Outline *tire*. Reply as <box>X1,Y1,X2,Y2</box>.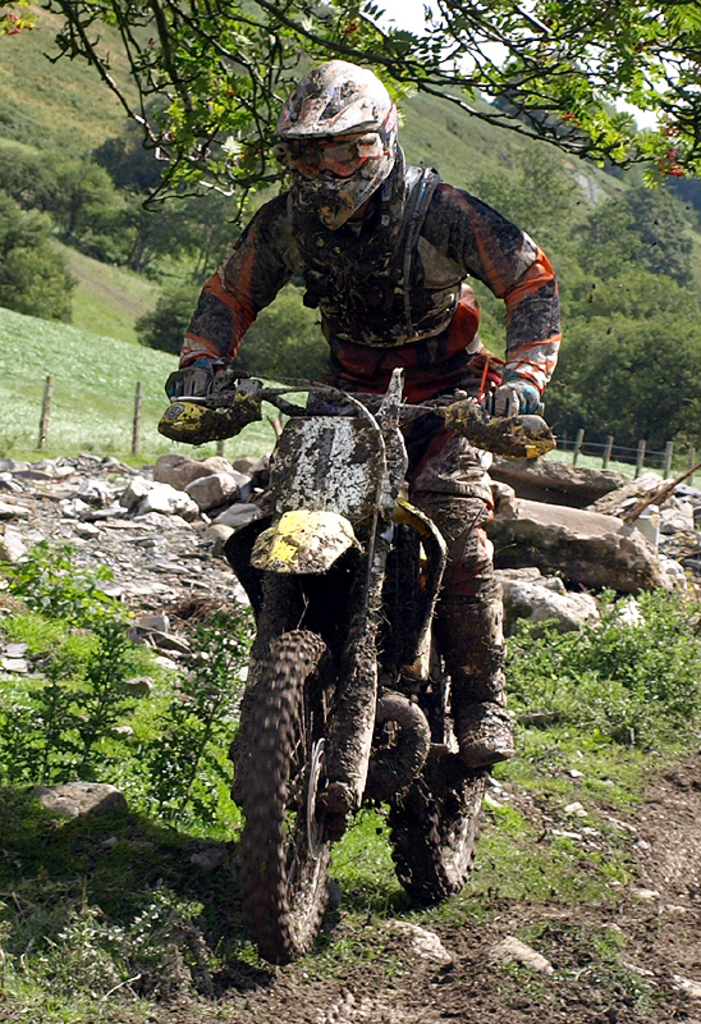
<box>389,655,489,901</box>.
